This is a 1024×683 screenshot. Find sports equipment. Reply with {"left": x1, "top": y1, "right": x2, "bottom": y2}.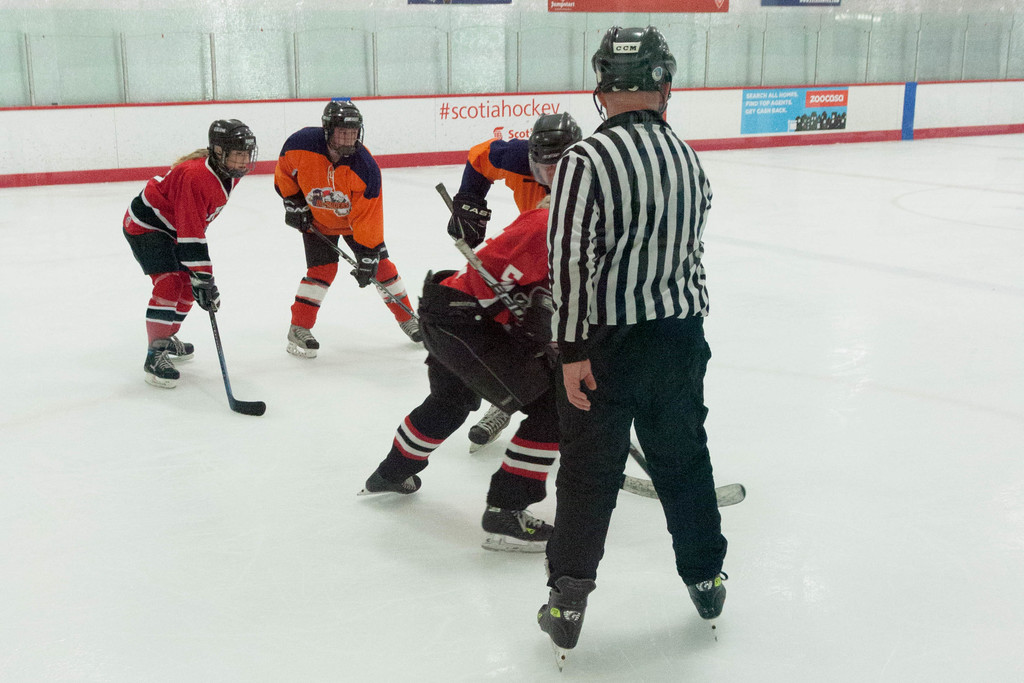
{"left": 619, "top": 472, "right": 744, "bottom": 509}.
